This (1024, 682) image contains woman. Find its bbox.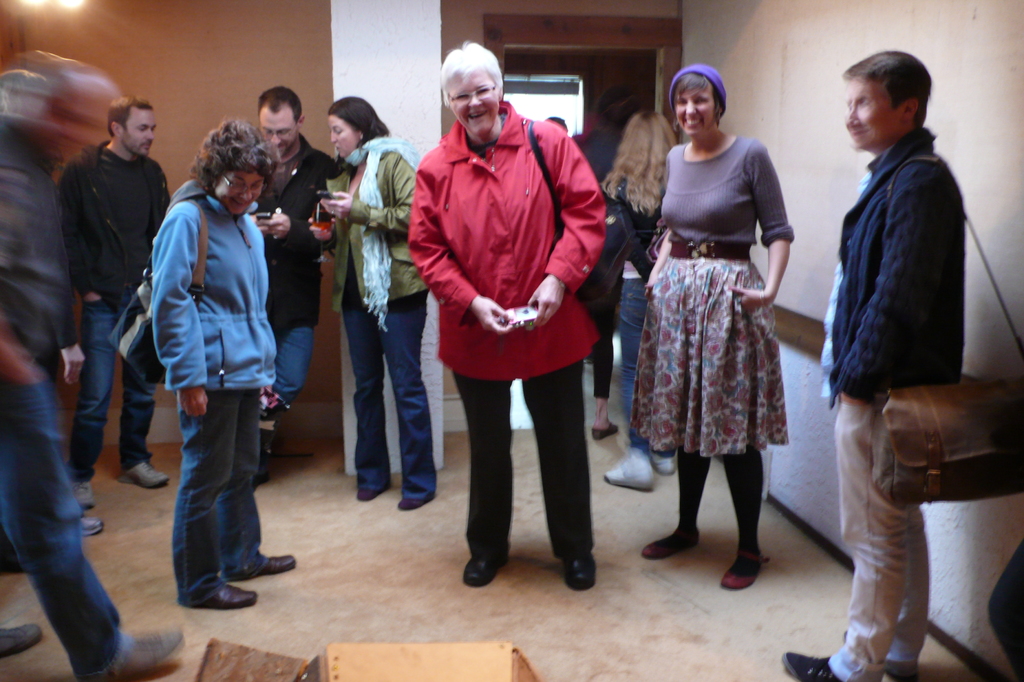
rect(146, 120, 297, 612).
